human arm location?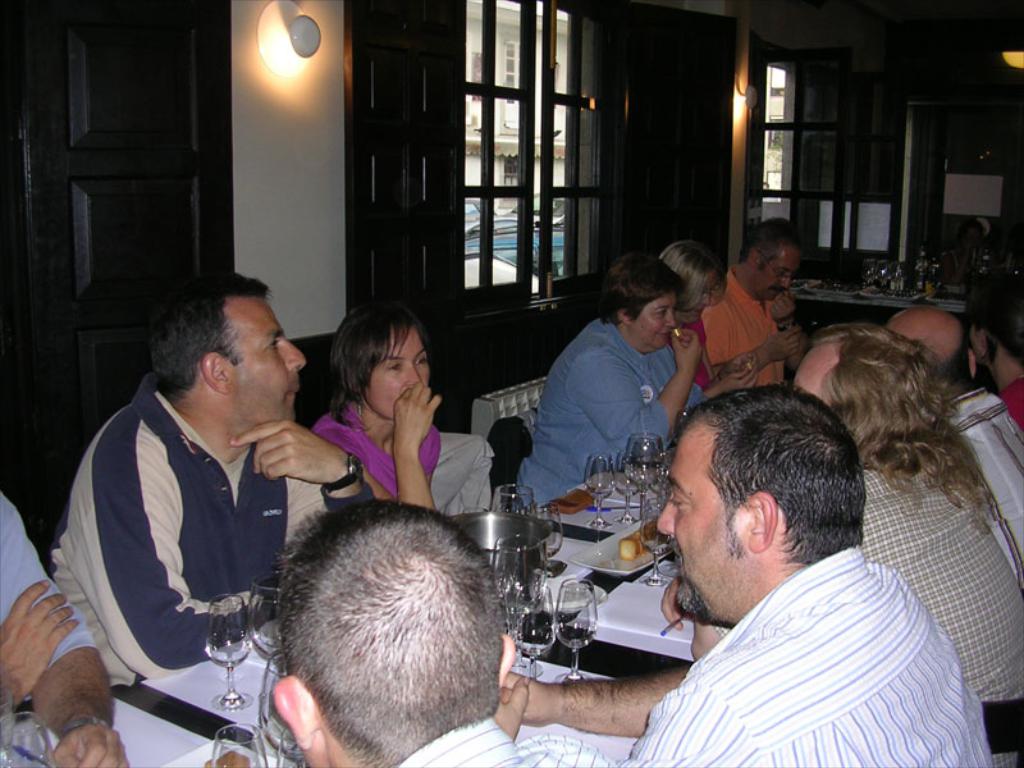
box=[95, 419, 298, 662]
